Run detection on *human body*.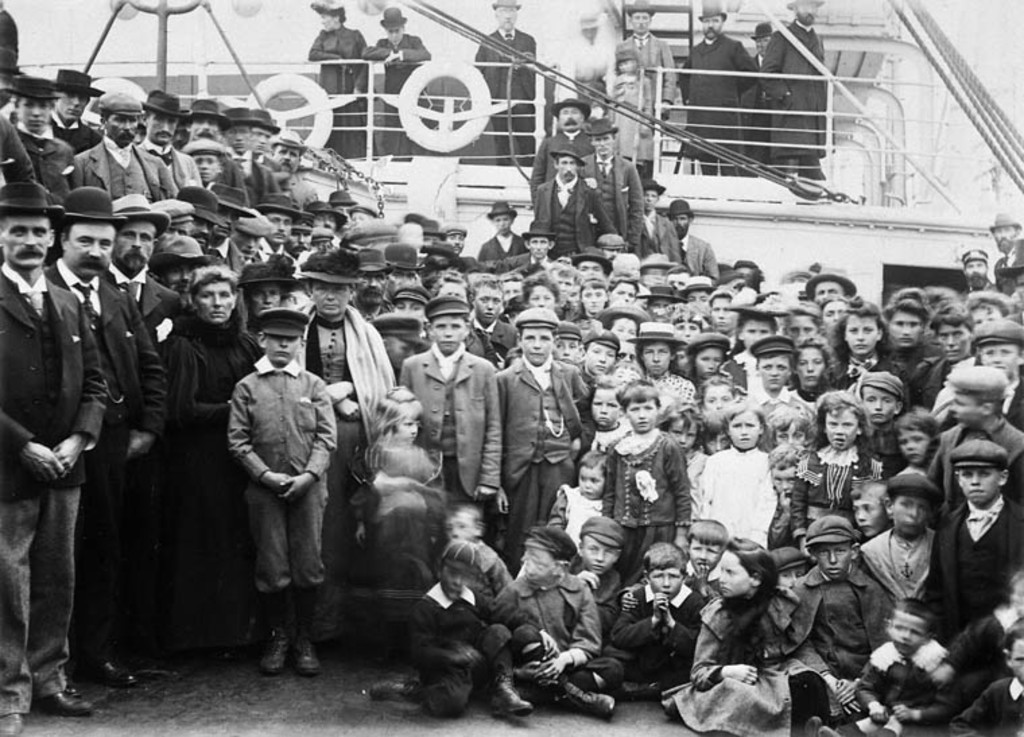
Result: 701, 414, 726, 447.
